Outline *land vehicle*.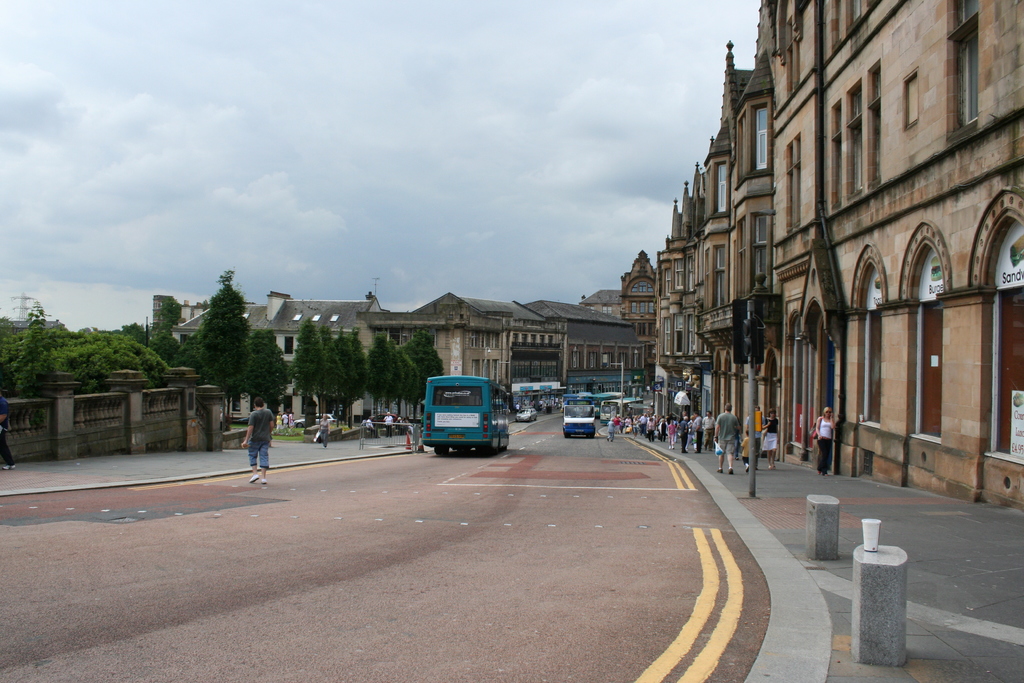
Outline: 563,398,595,438.
